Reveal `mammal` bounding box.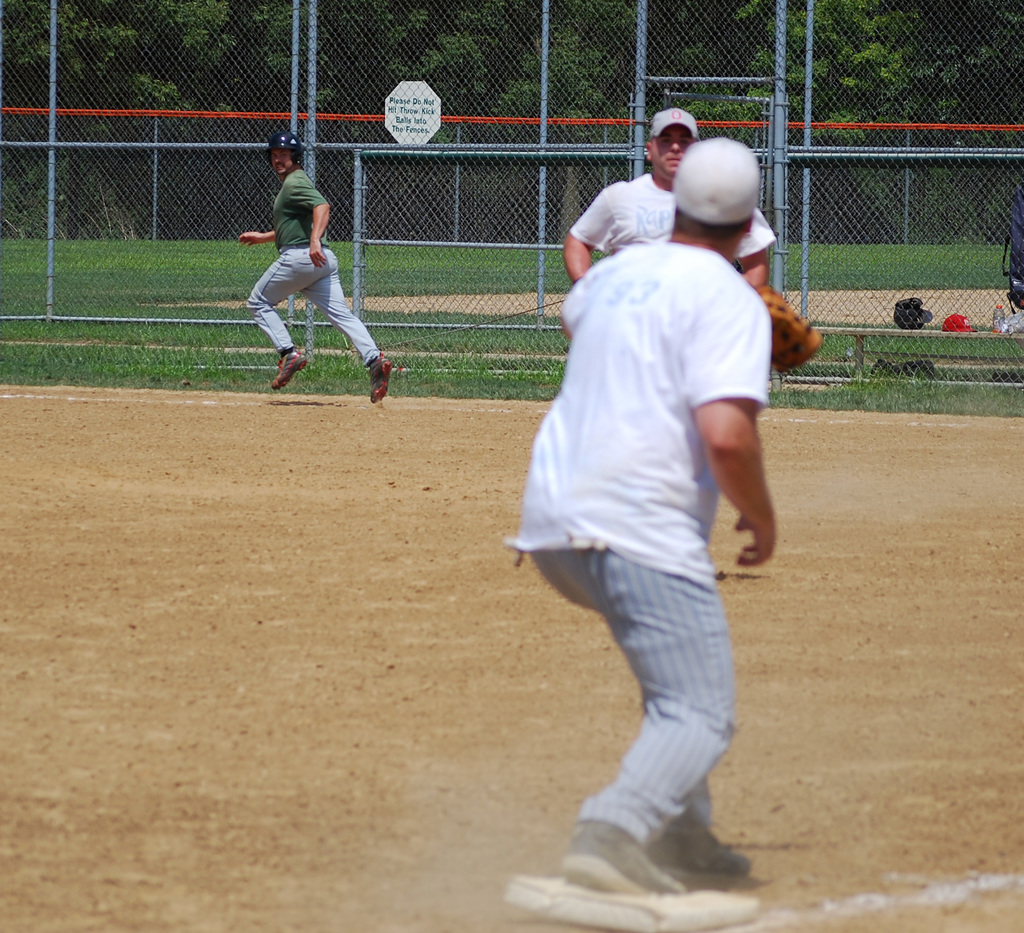
Revealed: 563:106:780:533.
